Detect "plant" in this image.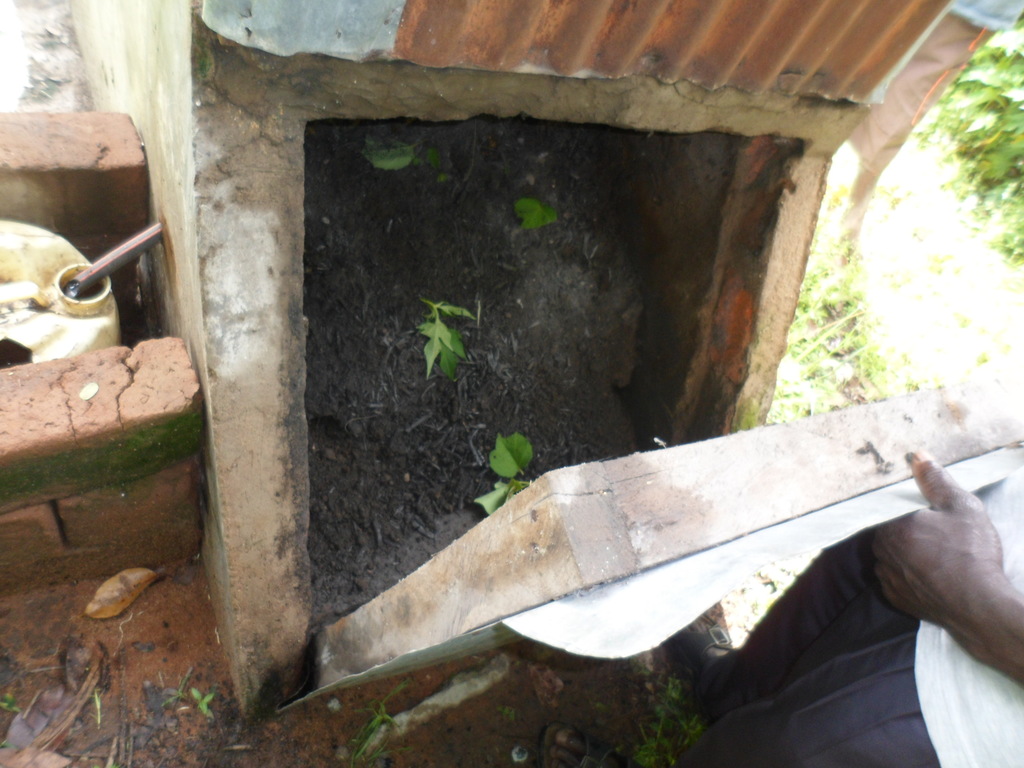
Detection: region(368, 134, 420, 166).
